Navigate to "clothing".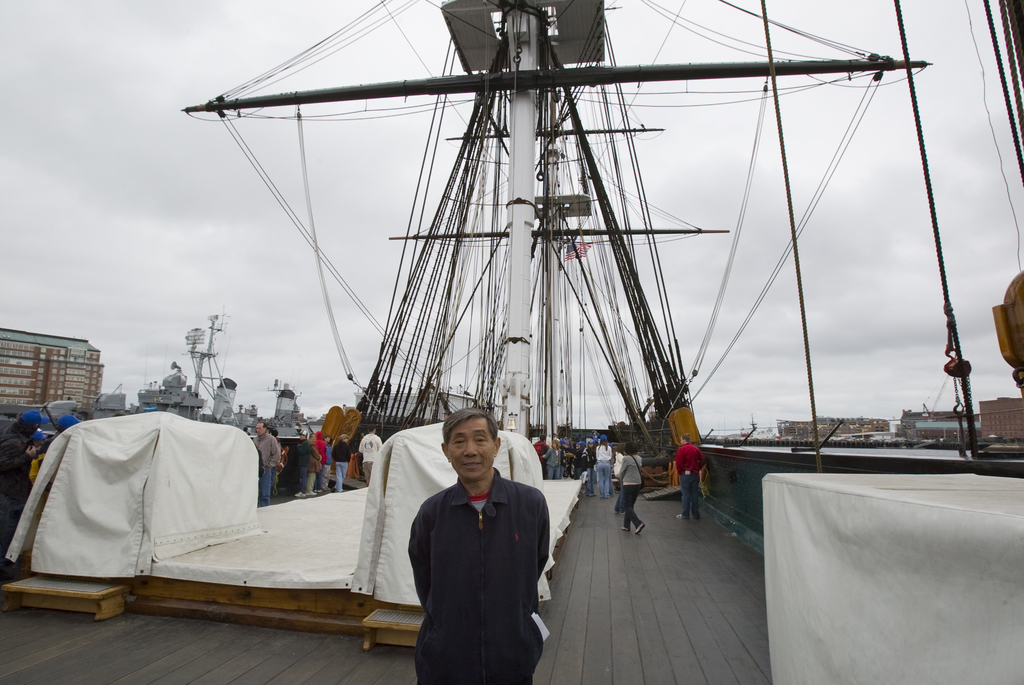
Navigation target: <bbox>675, 442, 701, 515</bbox>.
